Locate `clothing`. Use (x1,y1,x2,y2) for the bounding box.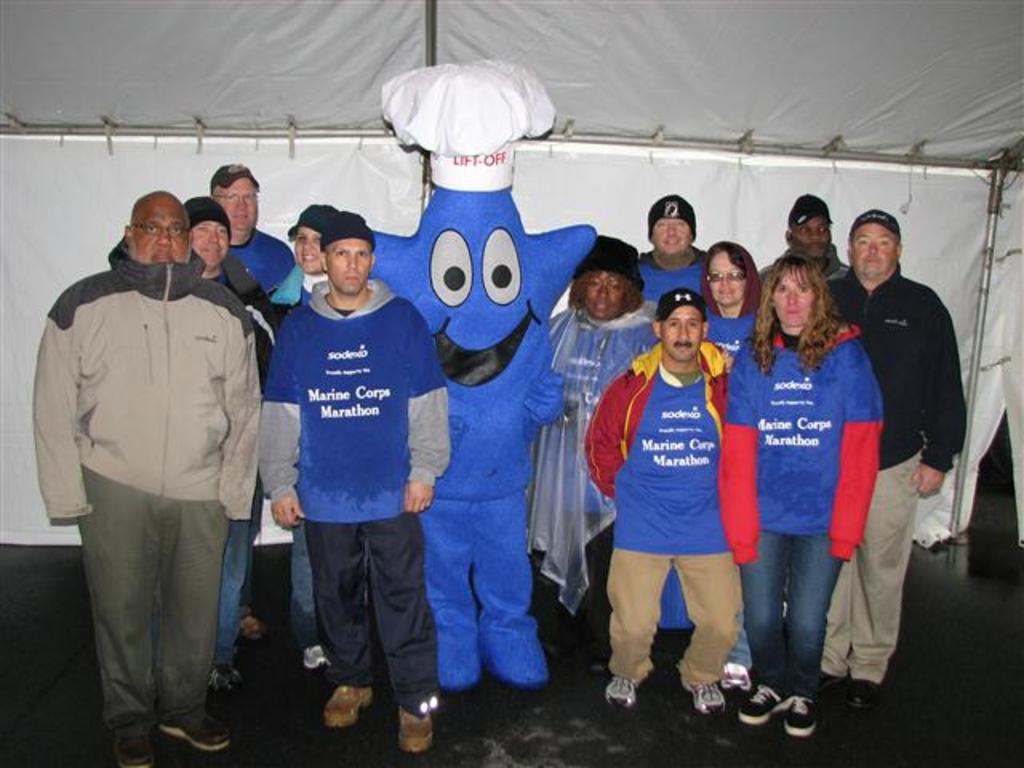
(226,229,294,621).
